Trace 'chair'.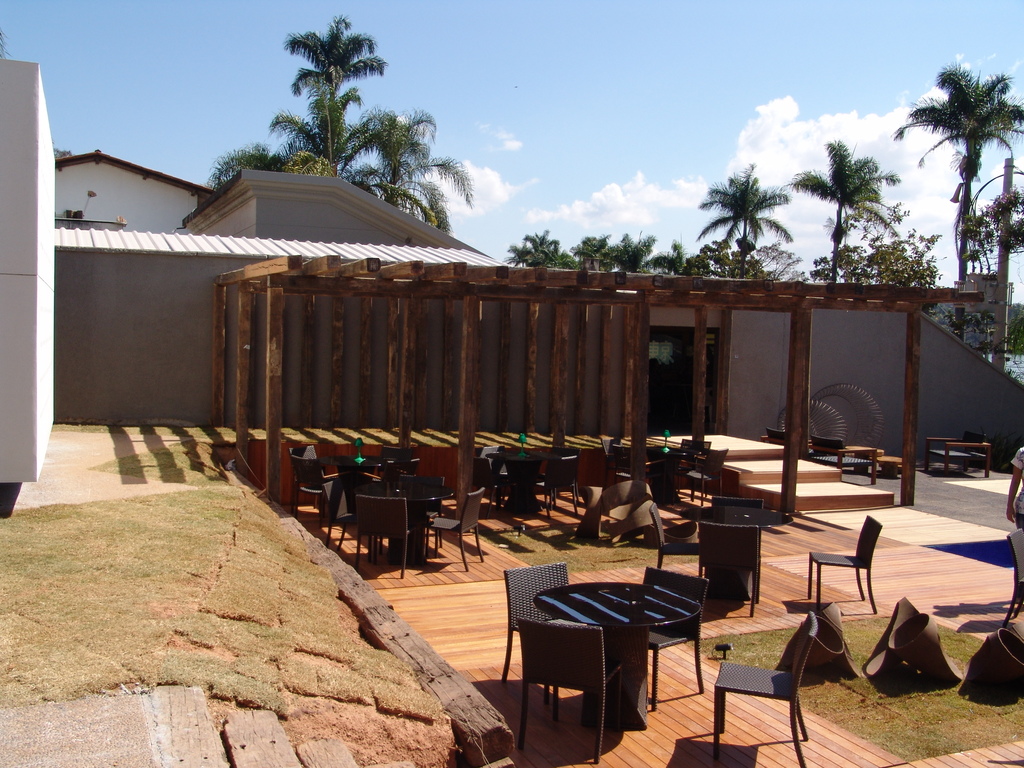
Traced to <box>543,455,583,518</box>.
